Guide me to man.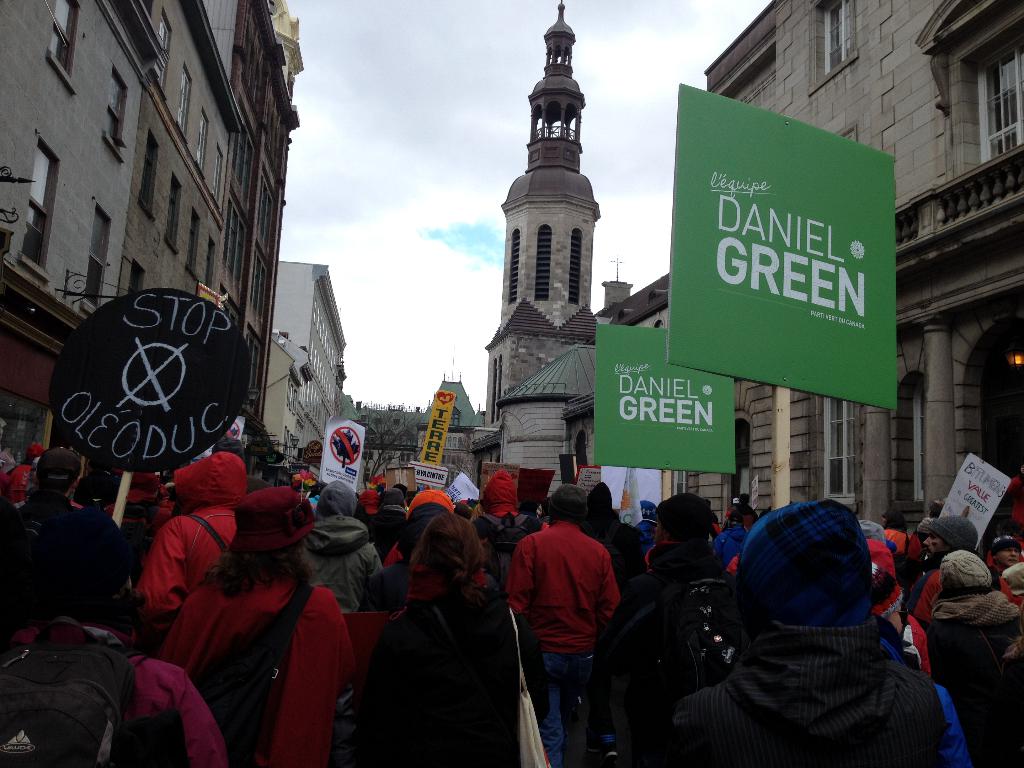
Guidance: 586,479,634,582.
